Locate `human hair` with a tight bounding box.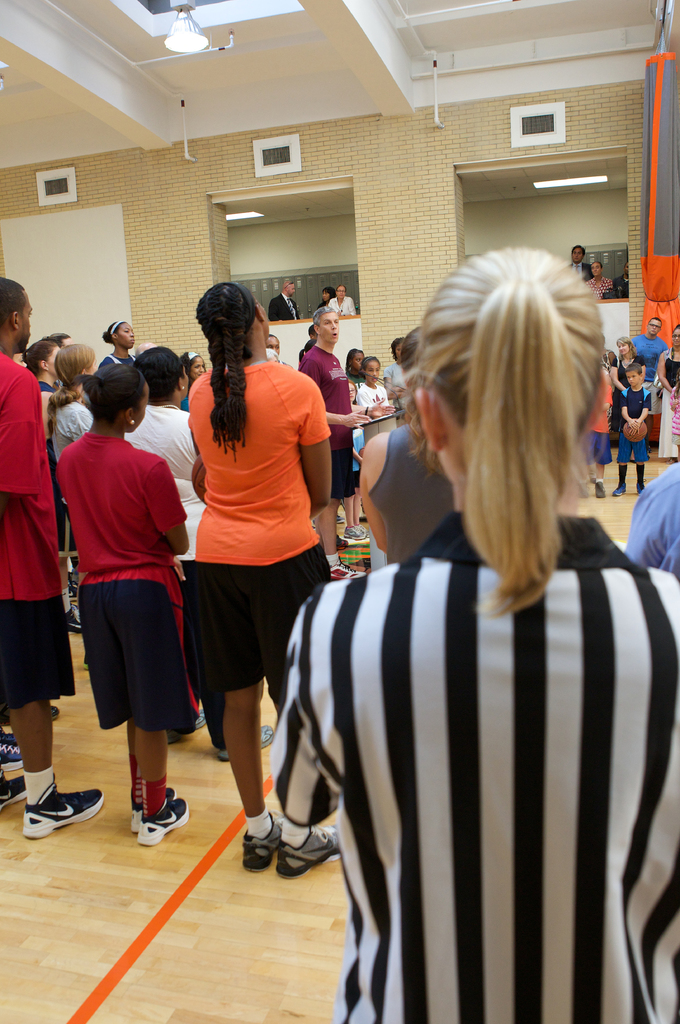
locate(179, 352, 212, 391).
